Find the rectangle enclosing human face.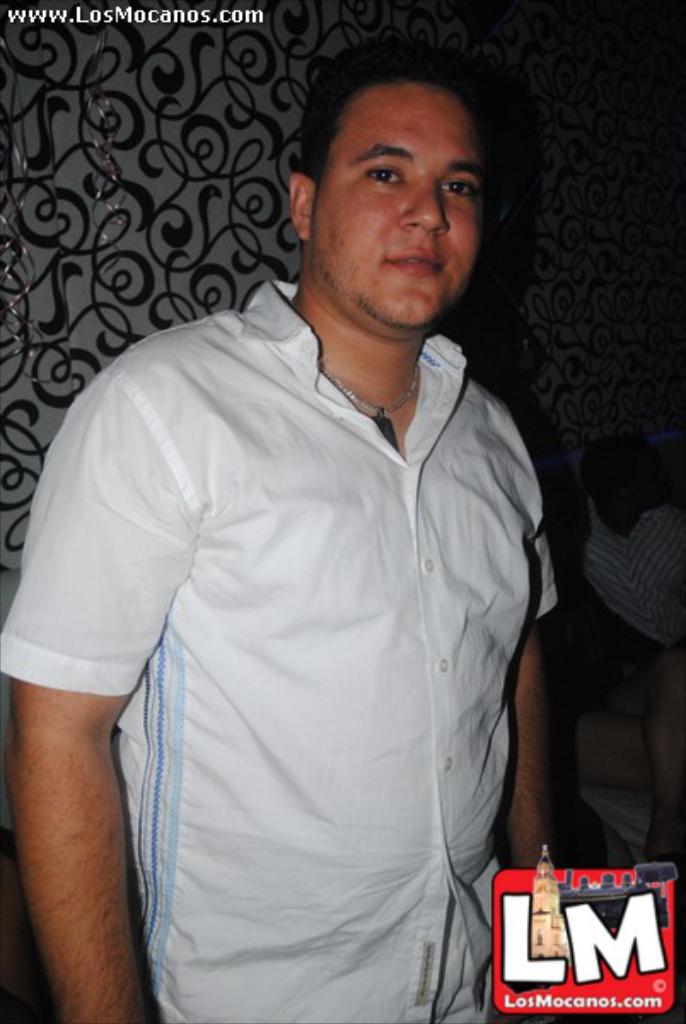
<bbox>307, 82, 481, 336</bbox>.
